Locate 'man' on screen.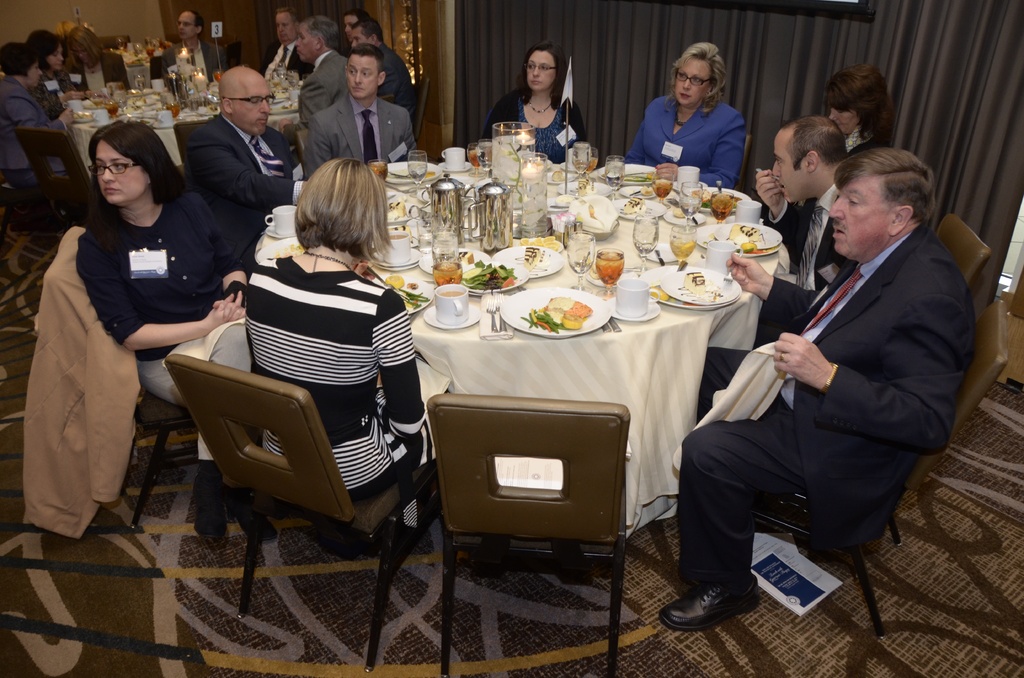
On screen at (left=259, top=8, right=313, bottom=82).
